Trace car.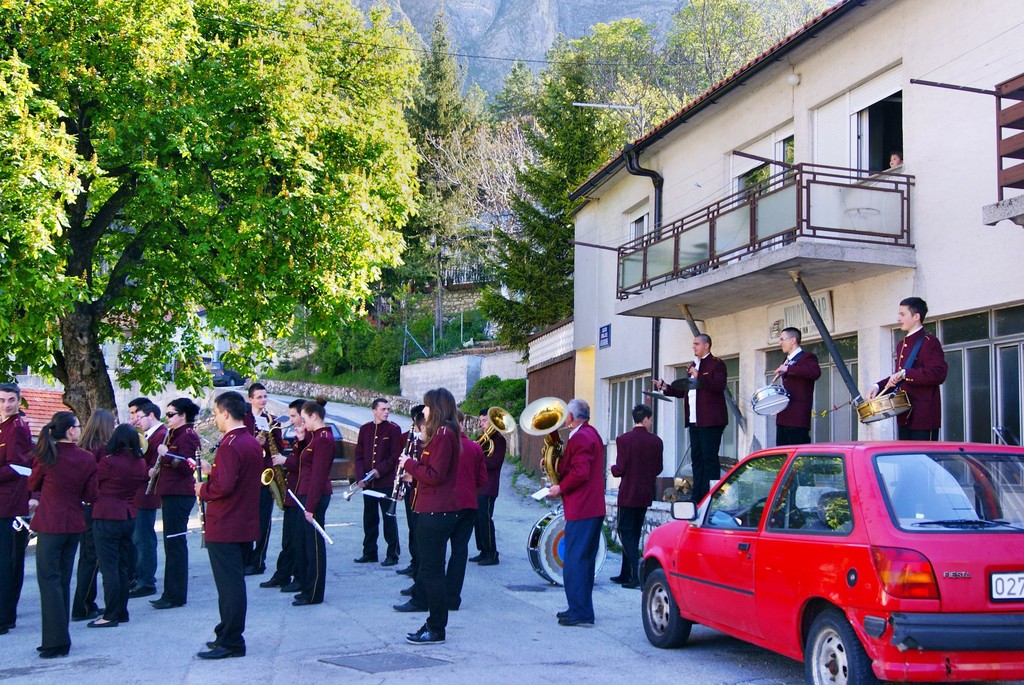
Traced to (x1=639, y1=439, x2=1023, y2=684).
